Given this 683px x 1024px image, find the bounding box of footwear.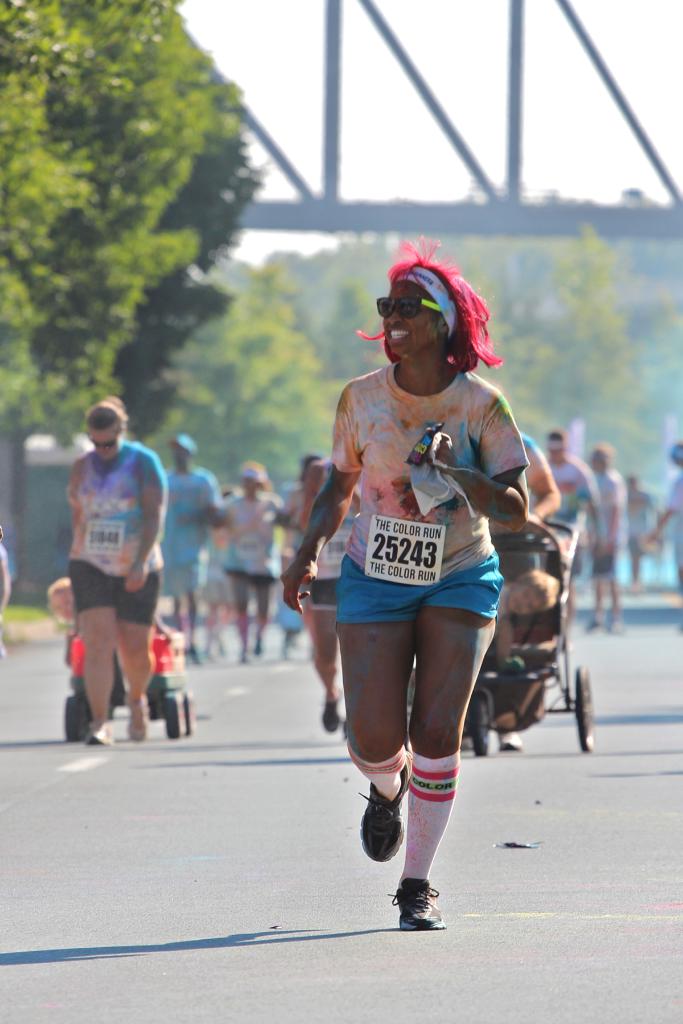
500,729,524,751.
